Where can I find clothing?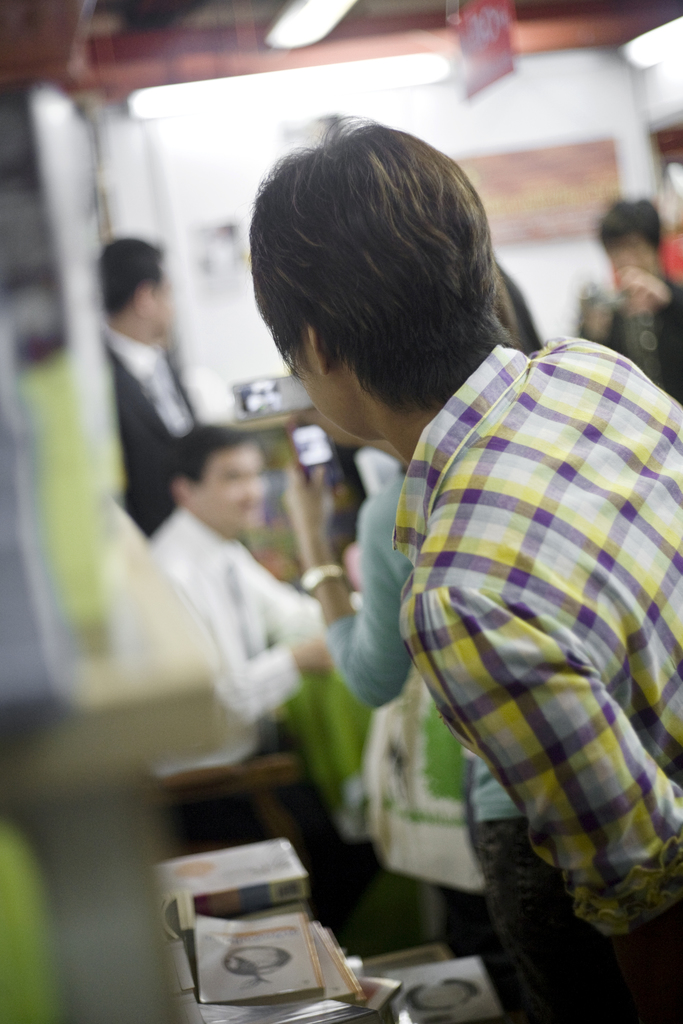
You can find it at [left=148, top=497, right=331, bottom=854].
